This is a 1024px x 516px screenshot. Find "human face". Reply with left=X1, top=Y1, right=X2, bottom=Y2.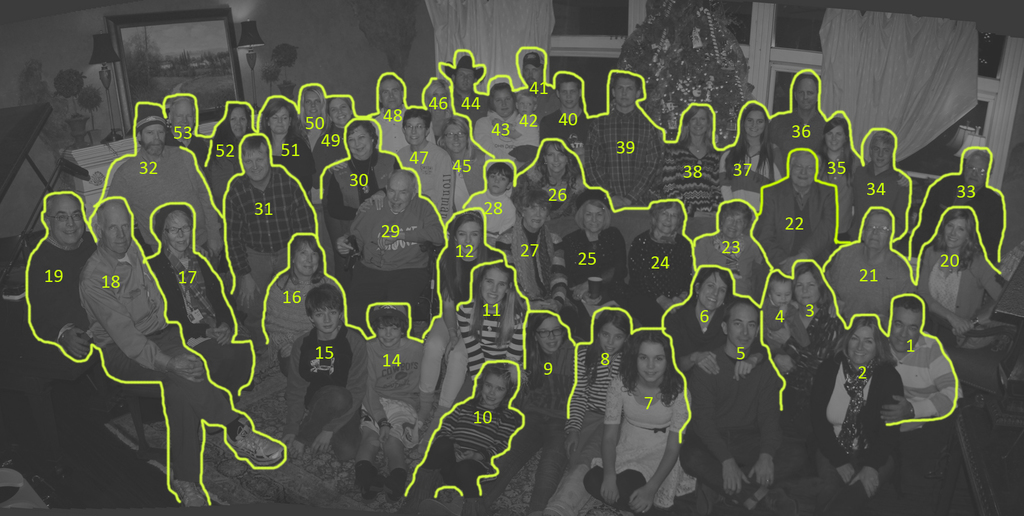
left=824, top=125, right=844, bottom=155.
